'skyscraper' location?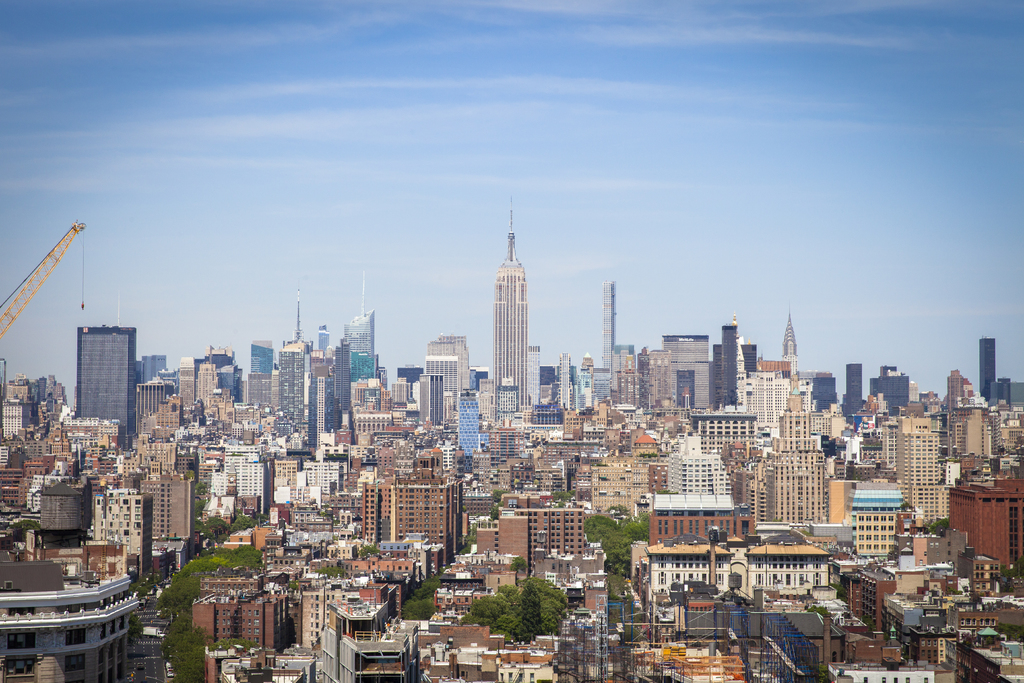
crop(274, 279, 308, 436)
